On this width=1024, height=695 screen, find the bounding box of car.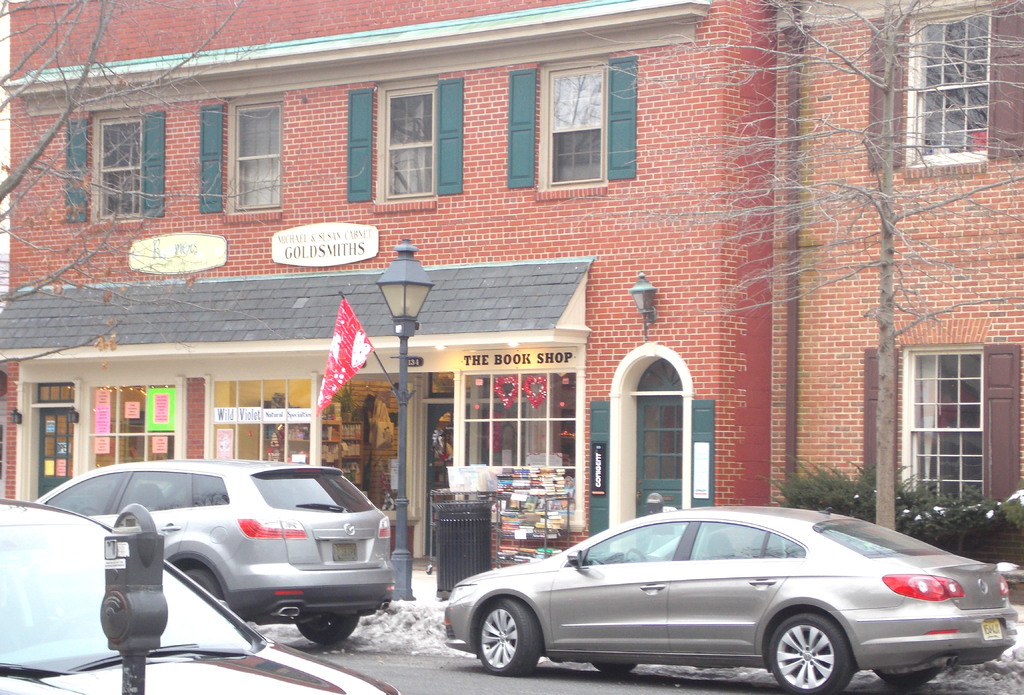
Bounding box: [x1=439, y1=502, x2=1021, y2=694].
